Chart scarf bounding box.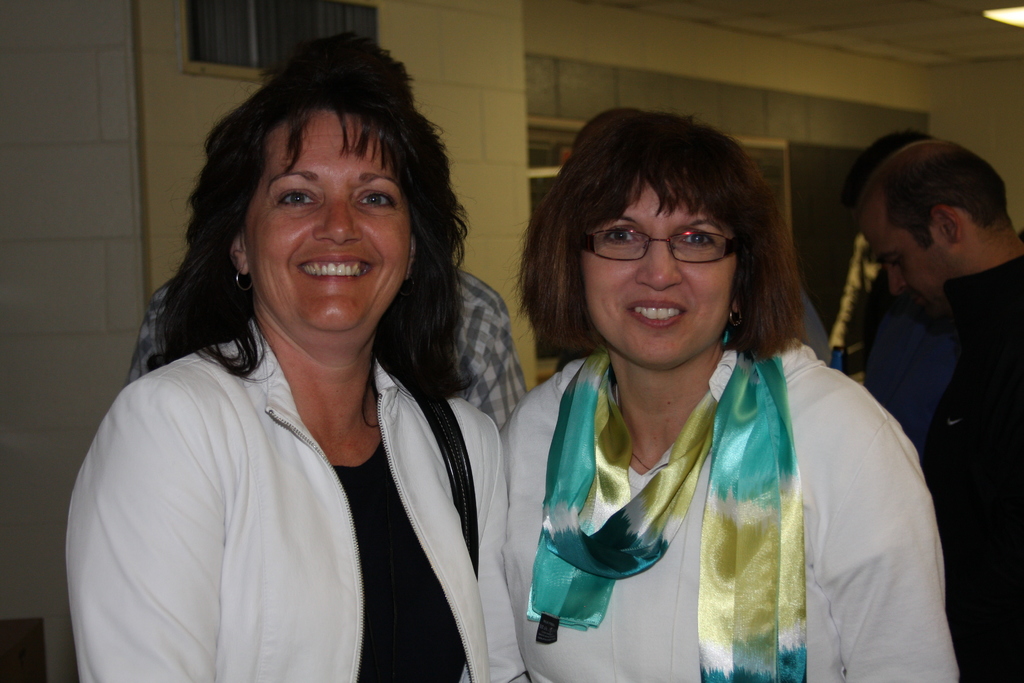
Charted: 524, 342, 817, 682.
